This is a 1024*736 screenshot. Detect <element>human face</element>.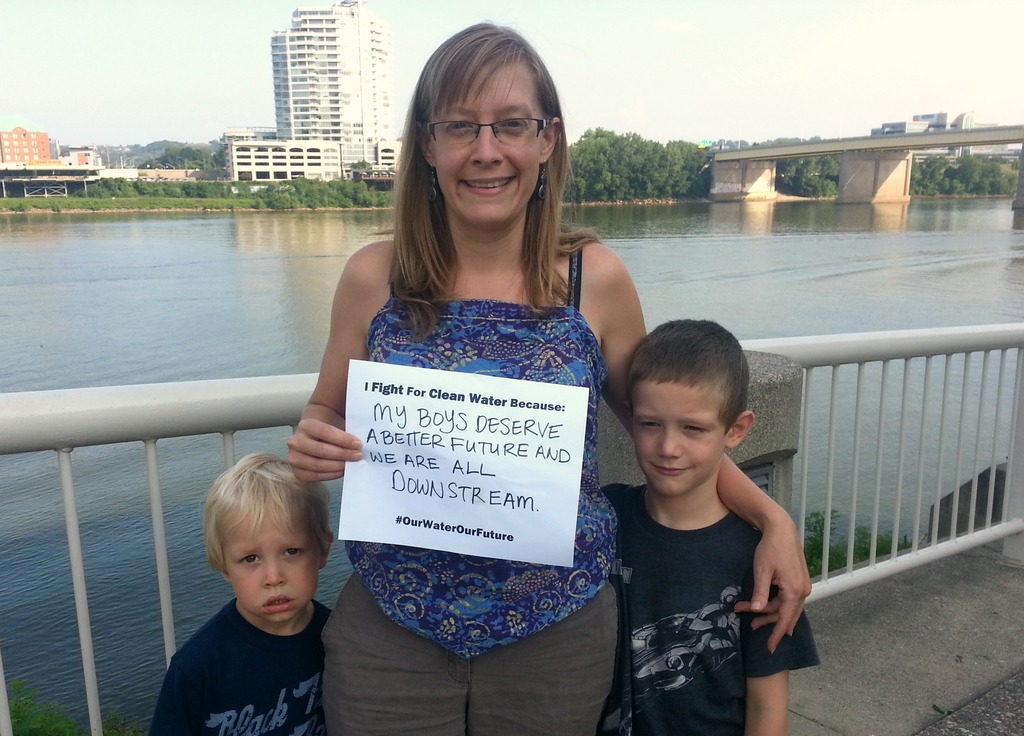
l=629, t=381, r=730, b=496.
